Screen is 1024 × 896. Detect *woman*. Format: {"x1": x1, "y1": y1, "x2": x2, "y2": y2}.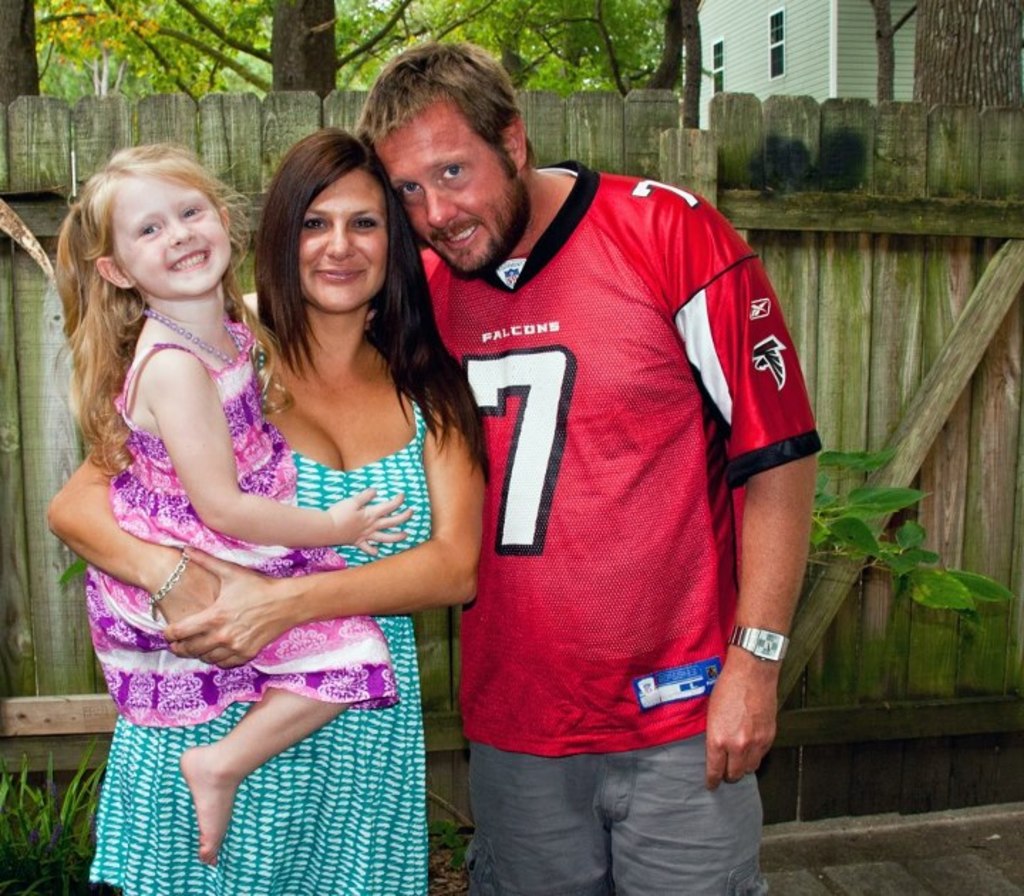
{"x1": 82, "y1": 121, "x2": 475, "y2": 873}.
